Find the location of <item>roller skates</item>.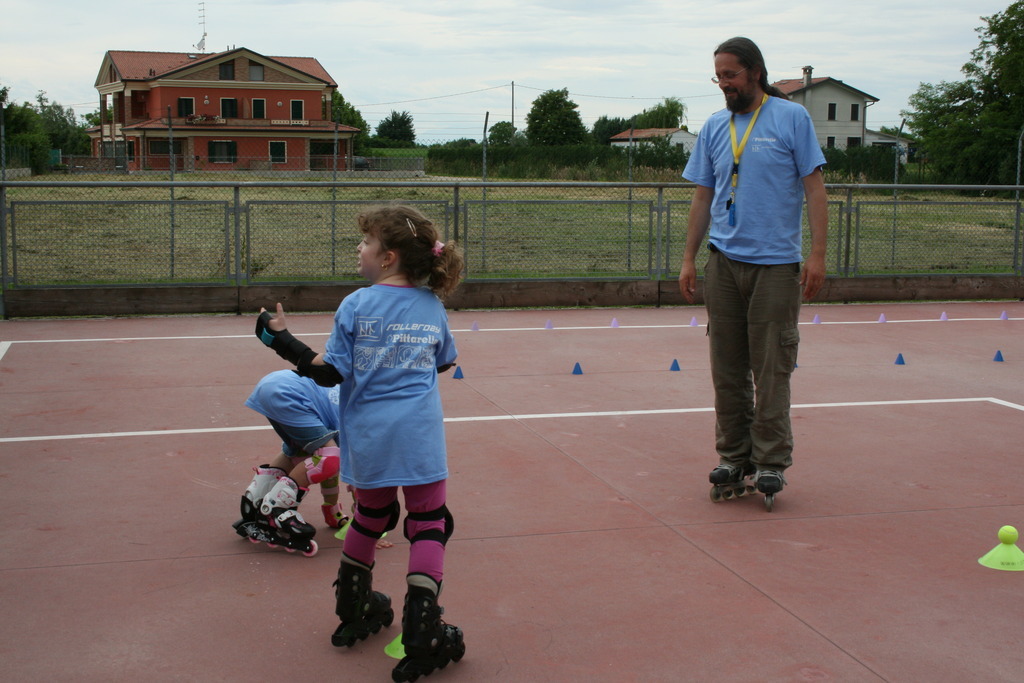
Location: [left=387, top=580, right=466, bottom=682].
